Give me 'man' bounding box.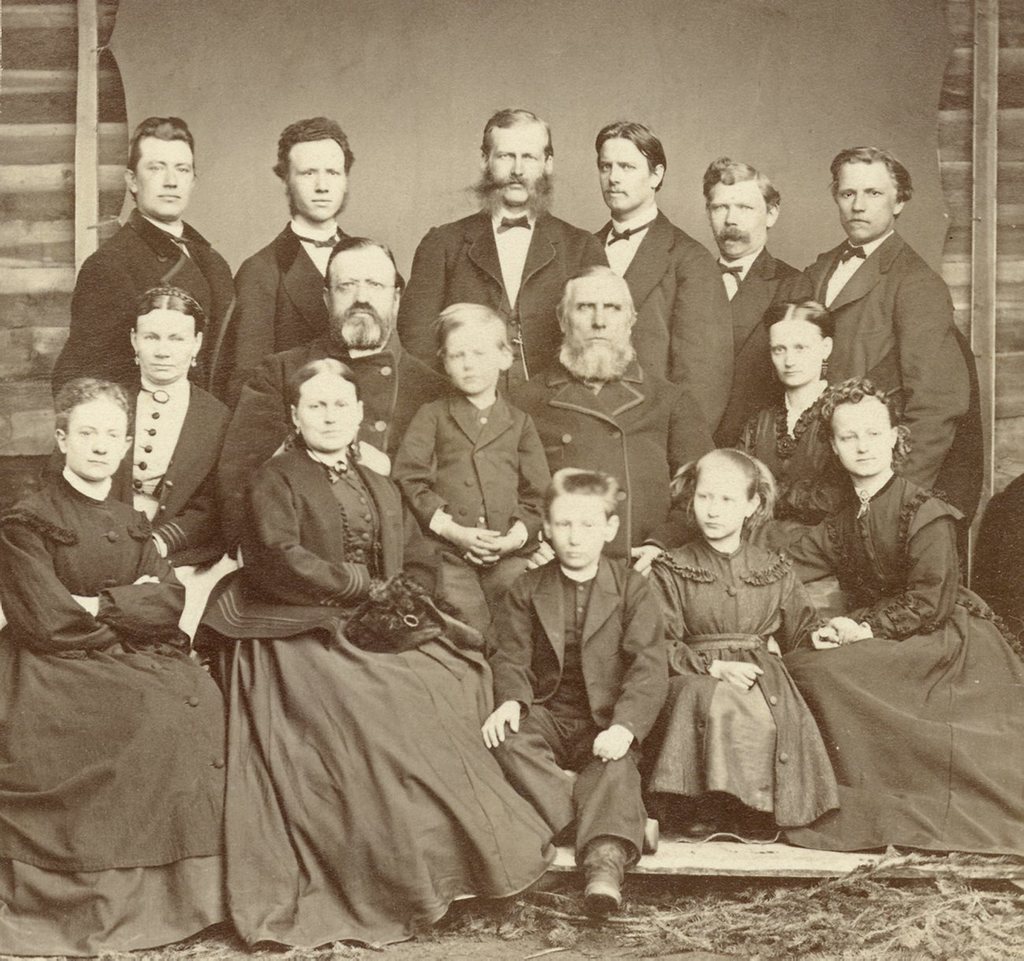
(left=512, top=262, right=706, bottom=568).
